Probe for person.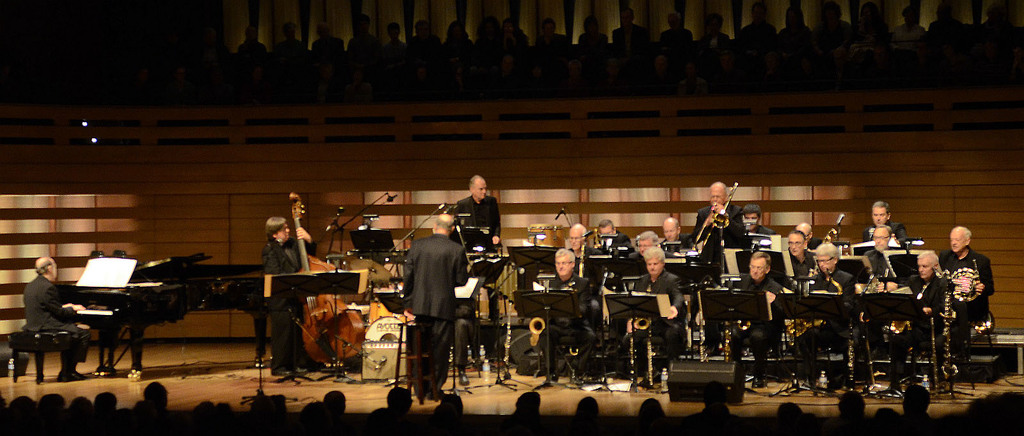
Probe result: 936, 218, 999, 374.
